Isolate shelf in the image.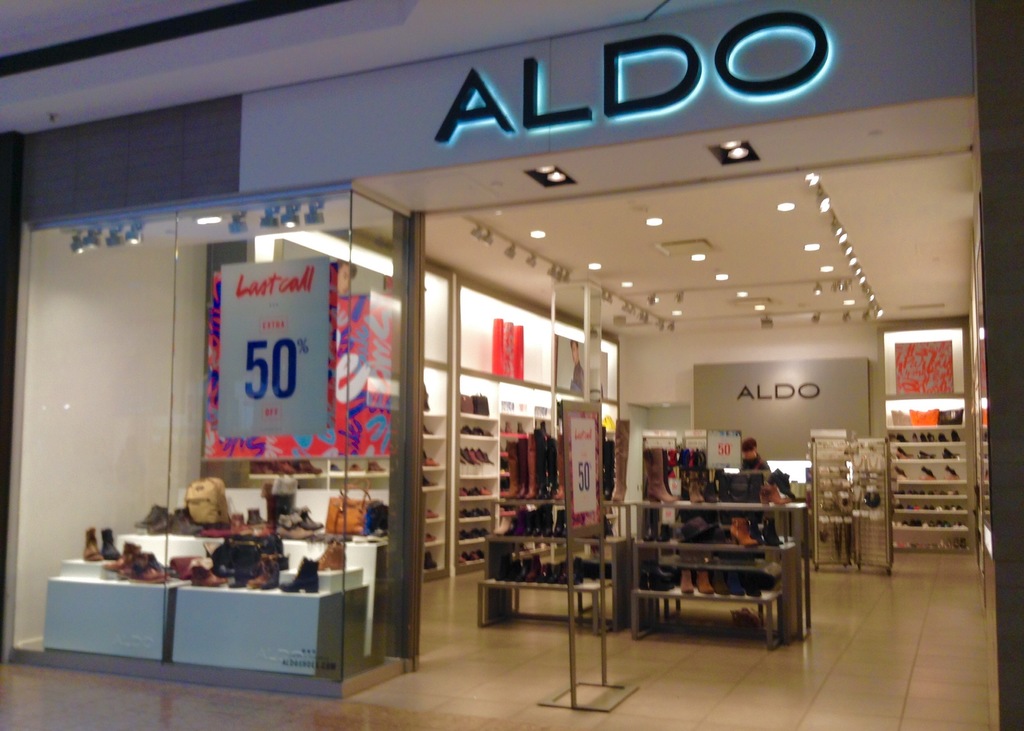
Isolated region: <bbox>453, 520, 487, 568</bbox>.
